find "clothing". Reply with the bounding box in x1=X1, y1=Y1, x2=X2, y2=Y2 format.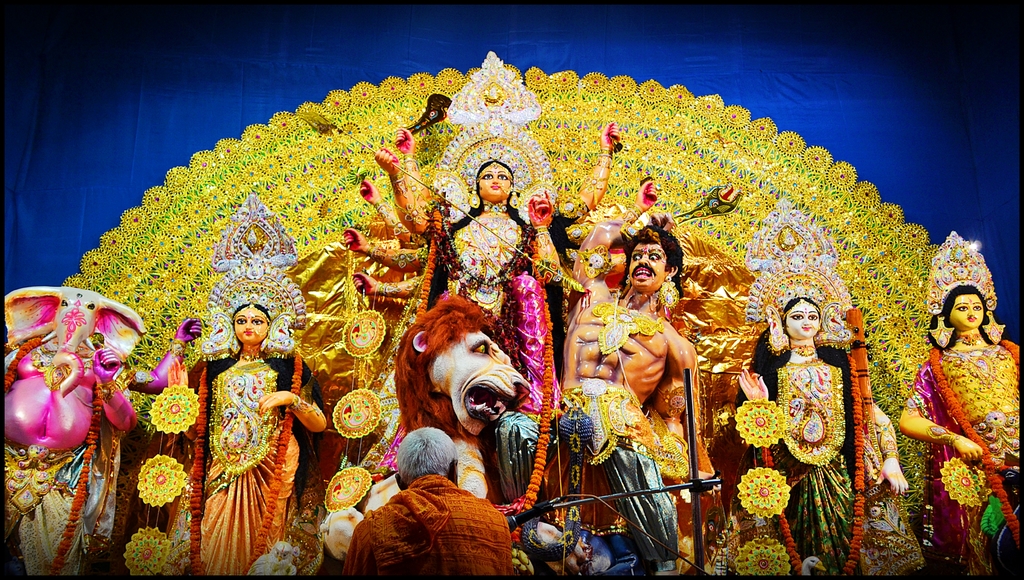
x1=768, y1=356, x2=856, y2=579.
